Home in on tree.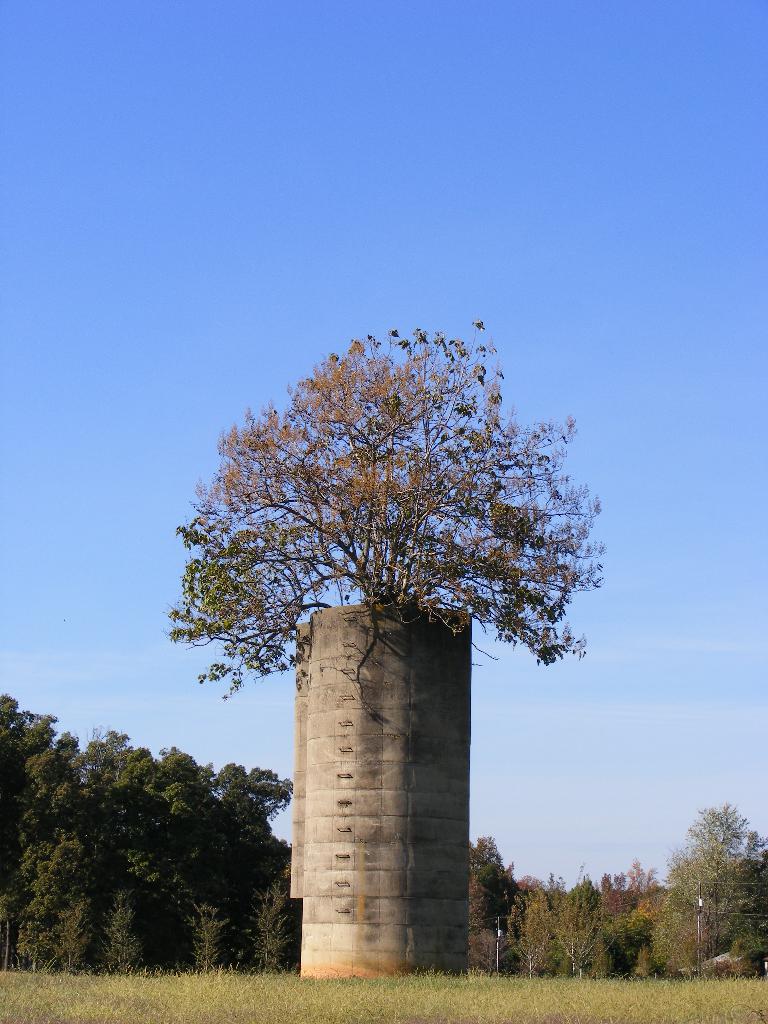
Homed in at [left=646, top=798, right=767, bottom=984].
